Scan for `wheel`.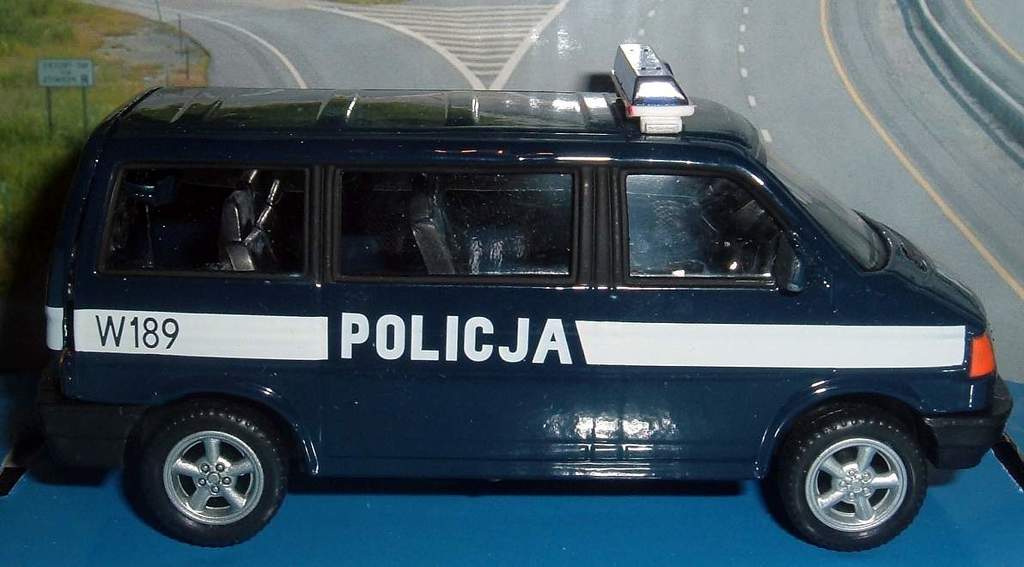
Scan result: <region>771, 406, 938, 547</region>.
